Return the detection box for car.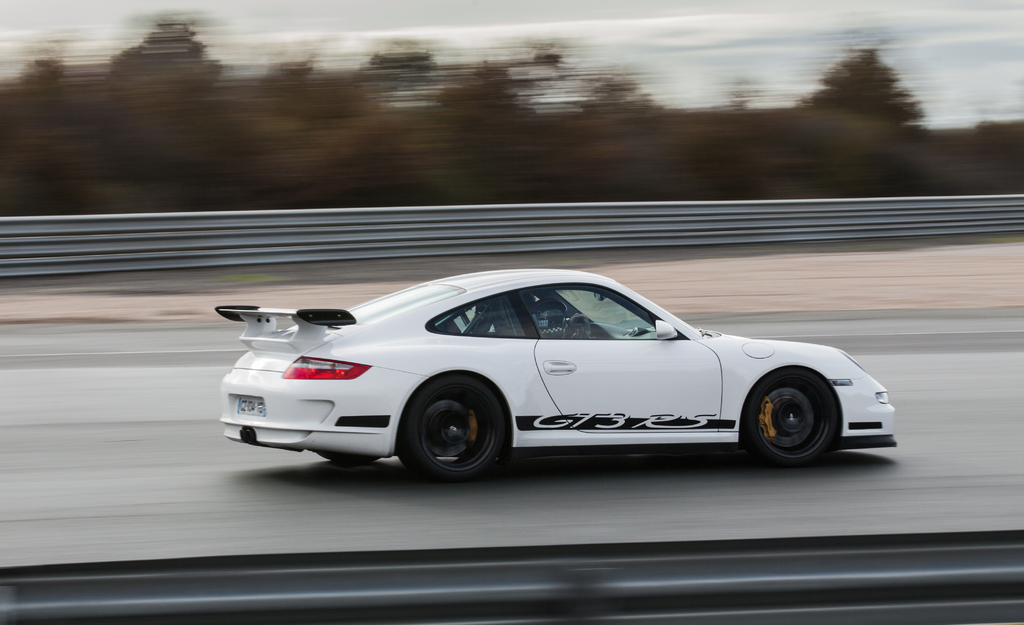
region(192, 270, 908, 485).
